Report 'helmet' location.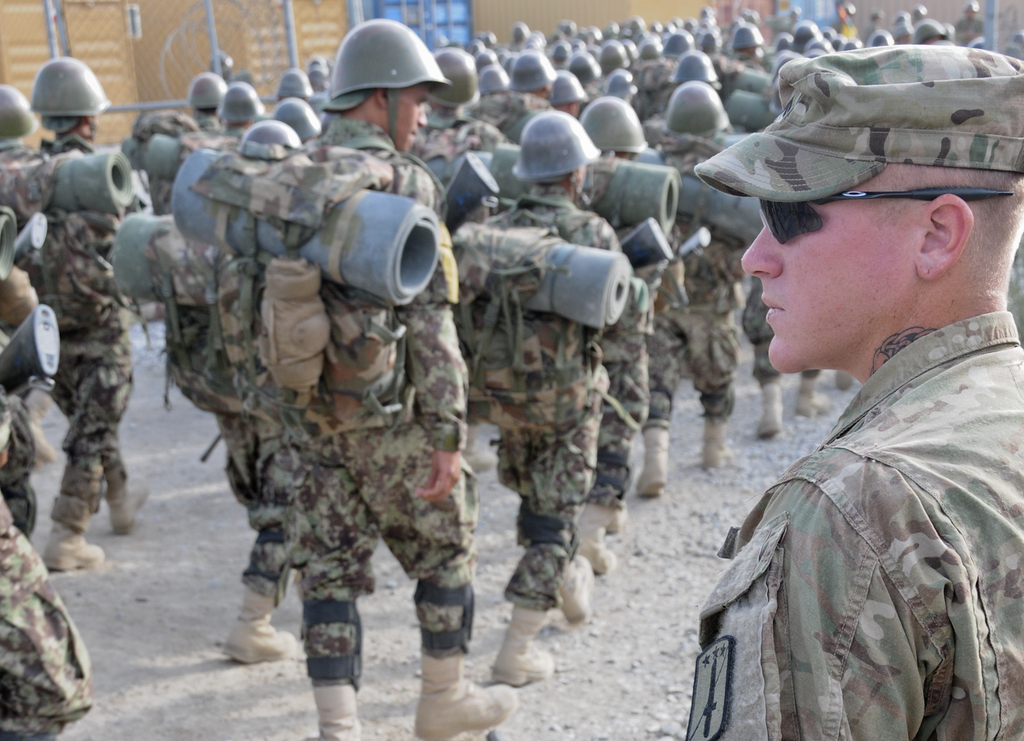
Report: {"x1": 516, "y1": 115, "x2": 601, "y2": 183}.
